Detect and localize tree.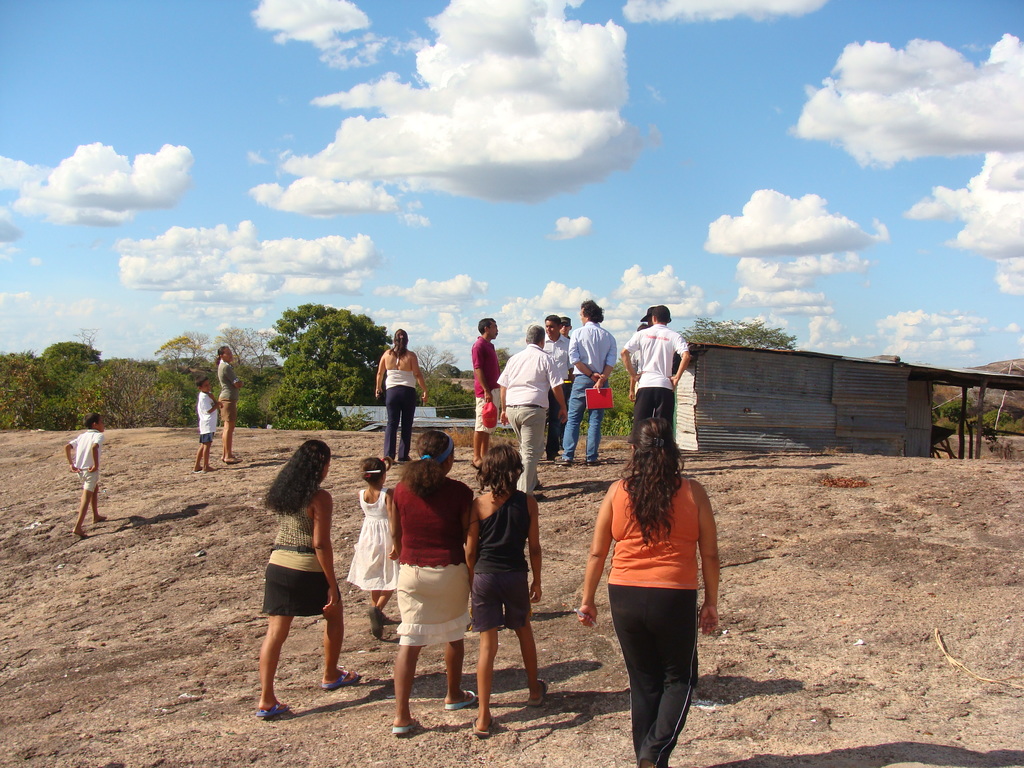
Localized at [493, 347, 515, 368].
